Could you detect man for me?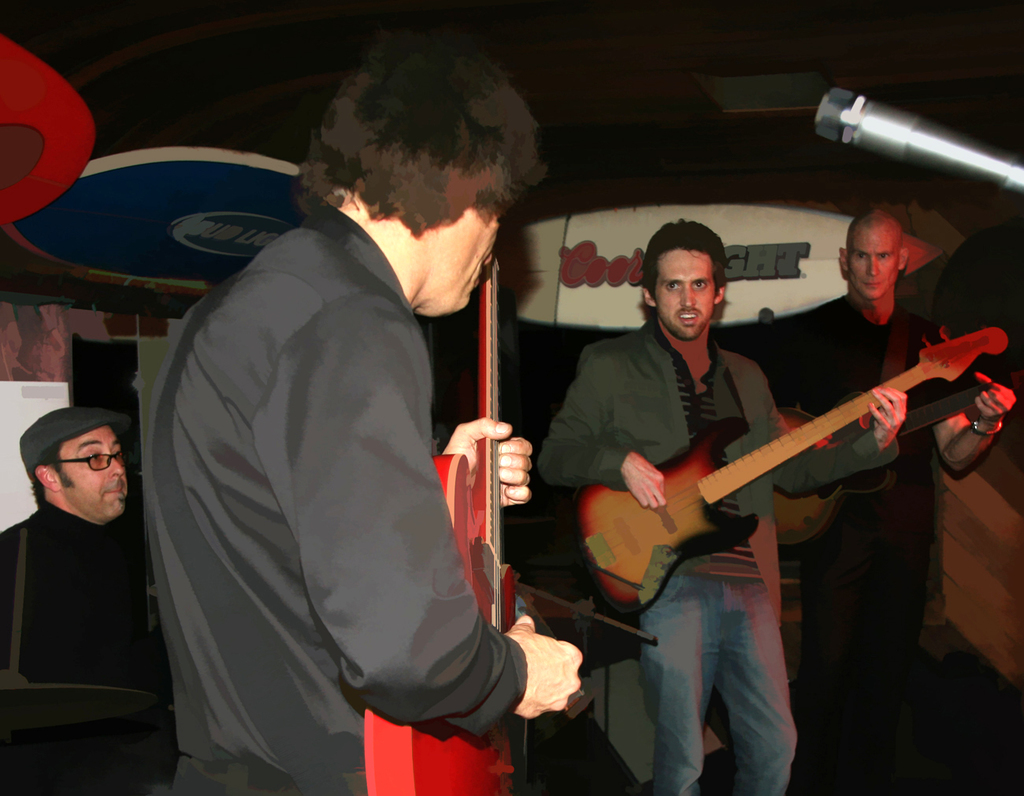
Detection result: 130,20,588,795.
